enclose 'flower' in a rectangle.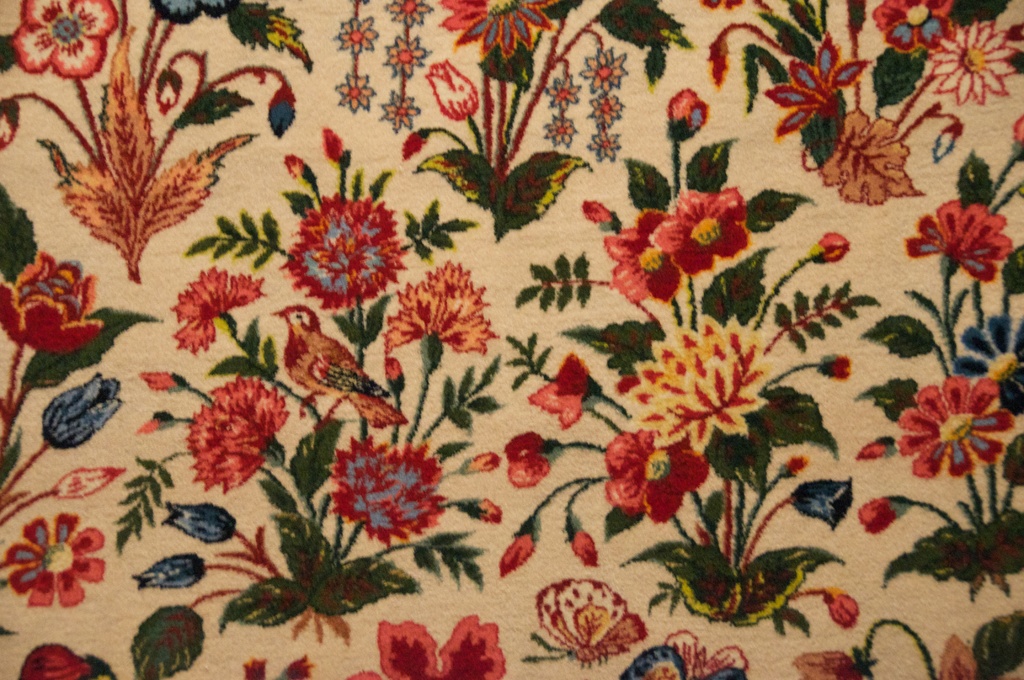
276:163:406:312.
